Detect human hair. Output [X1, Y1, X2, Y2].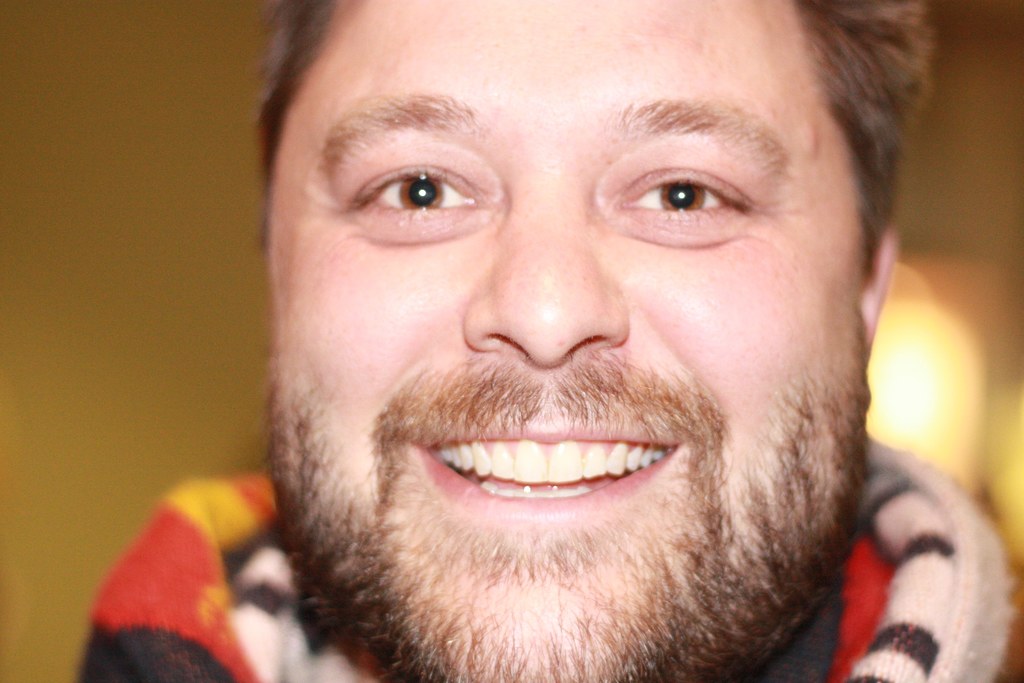
[327, 12, 925, 246].
